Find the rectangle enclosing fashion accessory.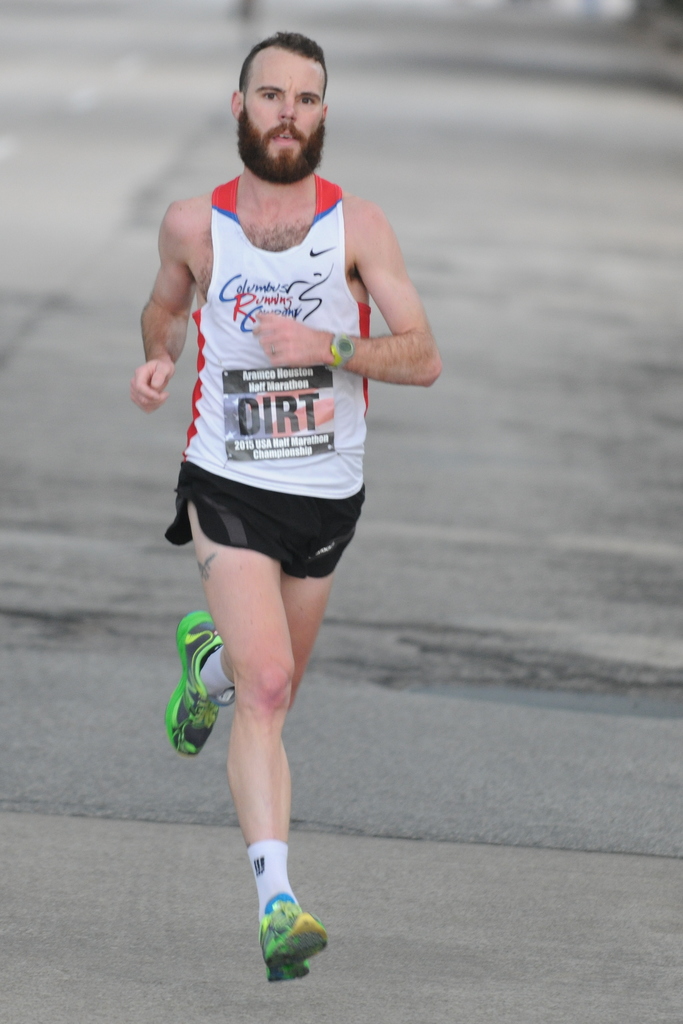
<box>257,892,332,986</box>.
